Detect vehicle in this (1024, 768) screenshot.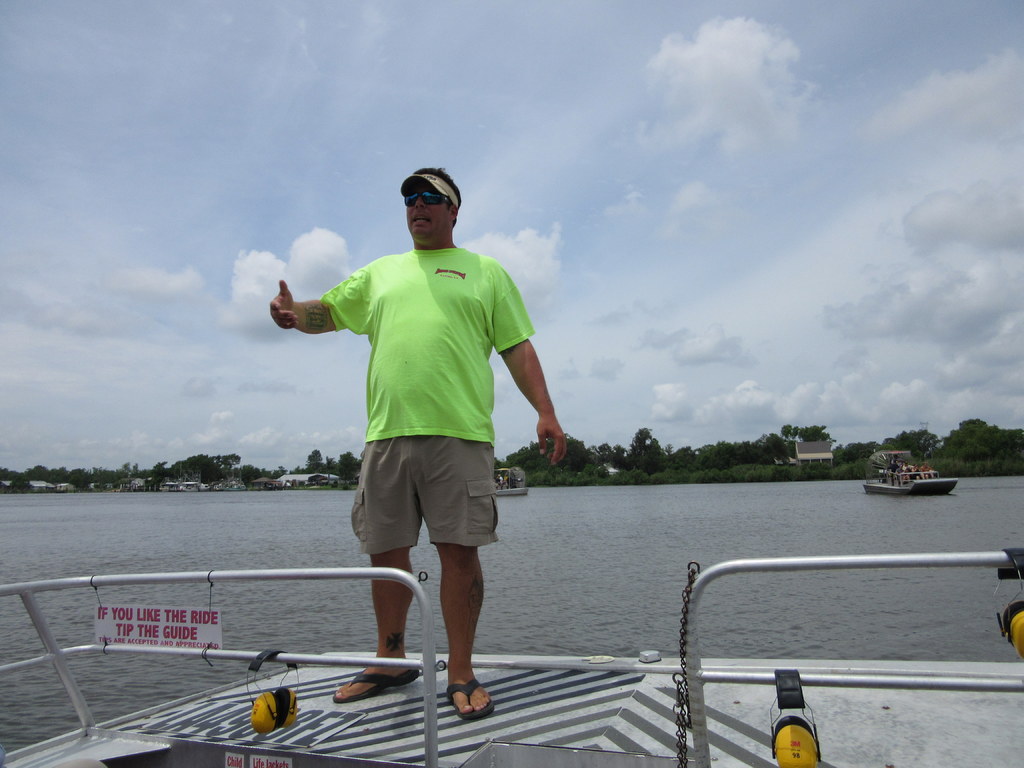
Detection: (864, 447, 959, 500).
